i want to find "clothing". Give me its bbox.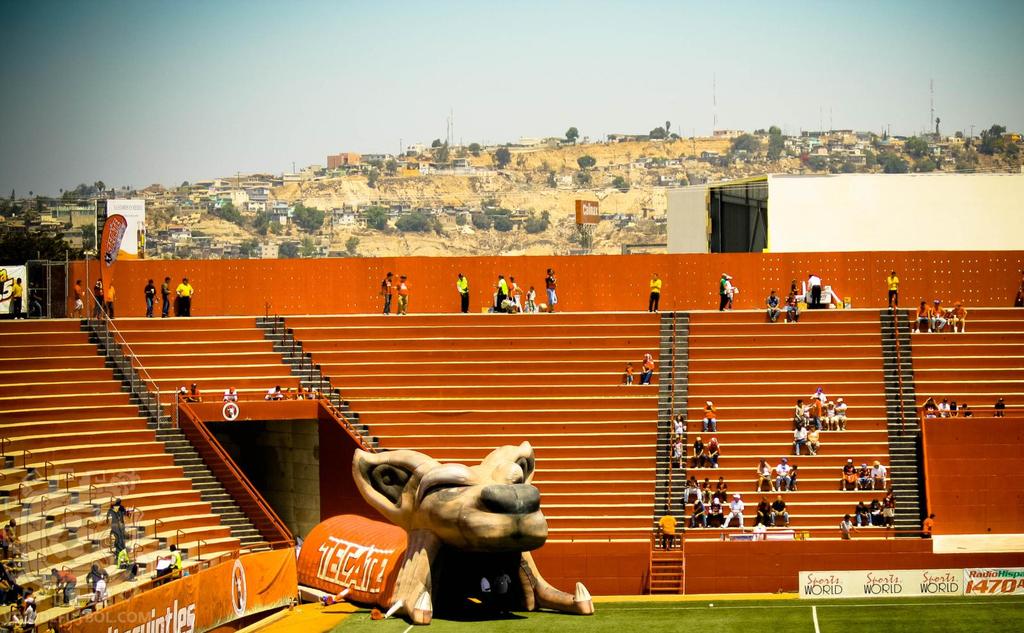
x1=524, y1=292, x2=536, y2=311.
